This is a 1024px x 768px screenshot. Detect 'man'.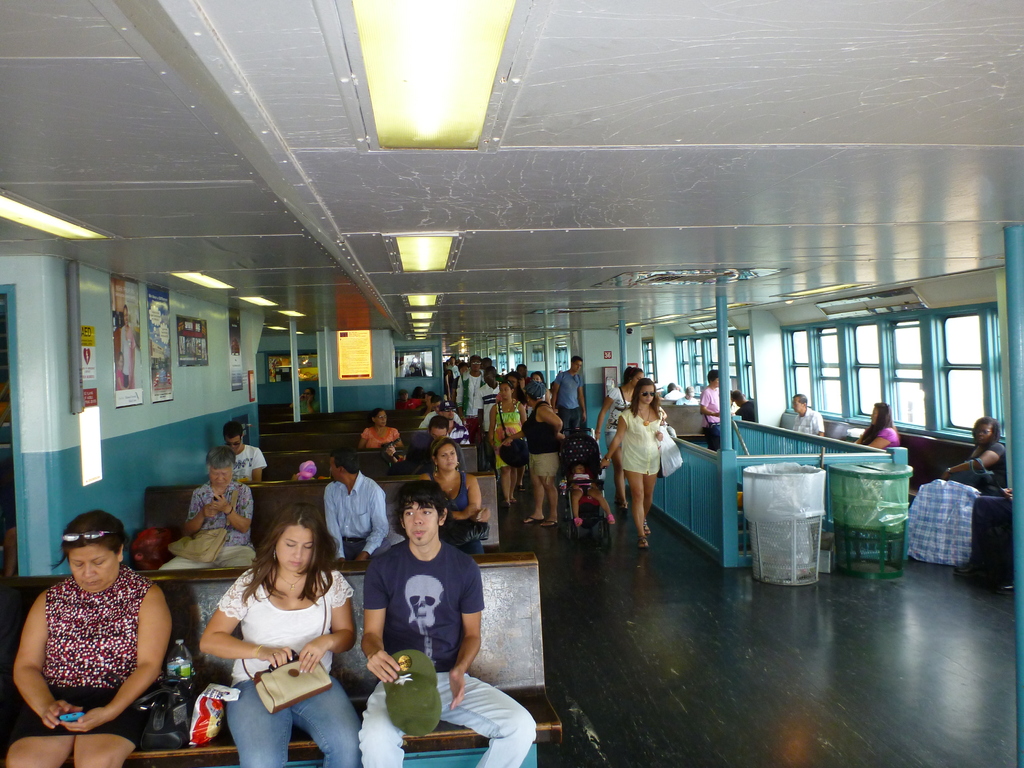
[417, 396, 461, 429].
